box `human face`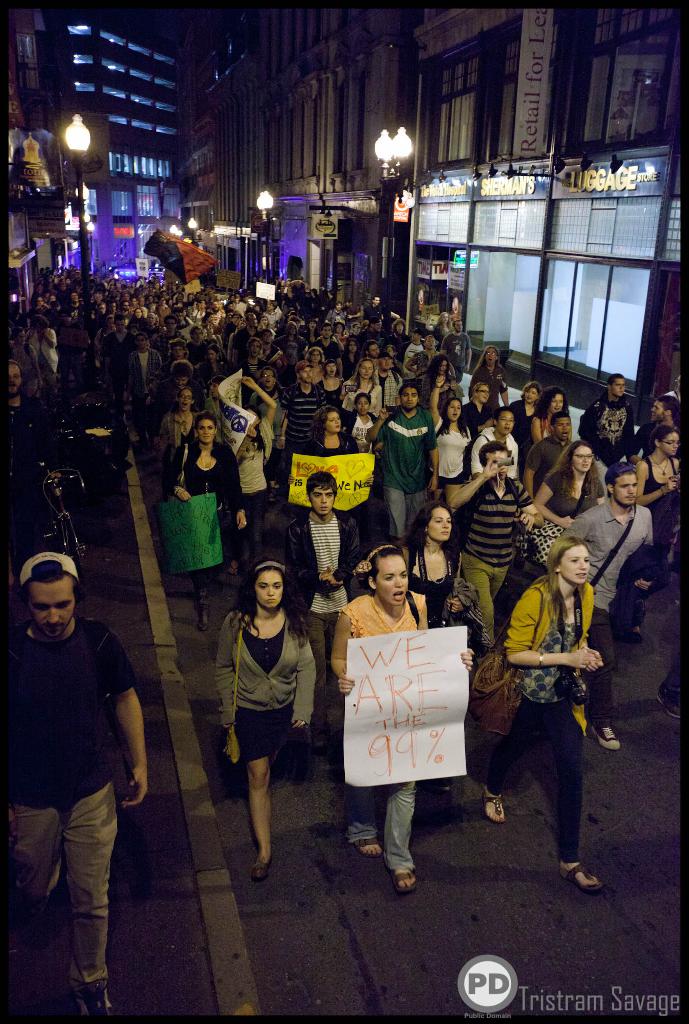
bbox=[307, 483, 331, 515]
